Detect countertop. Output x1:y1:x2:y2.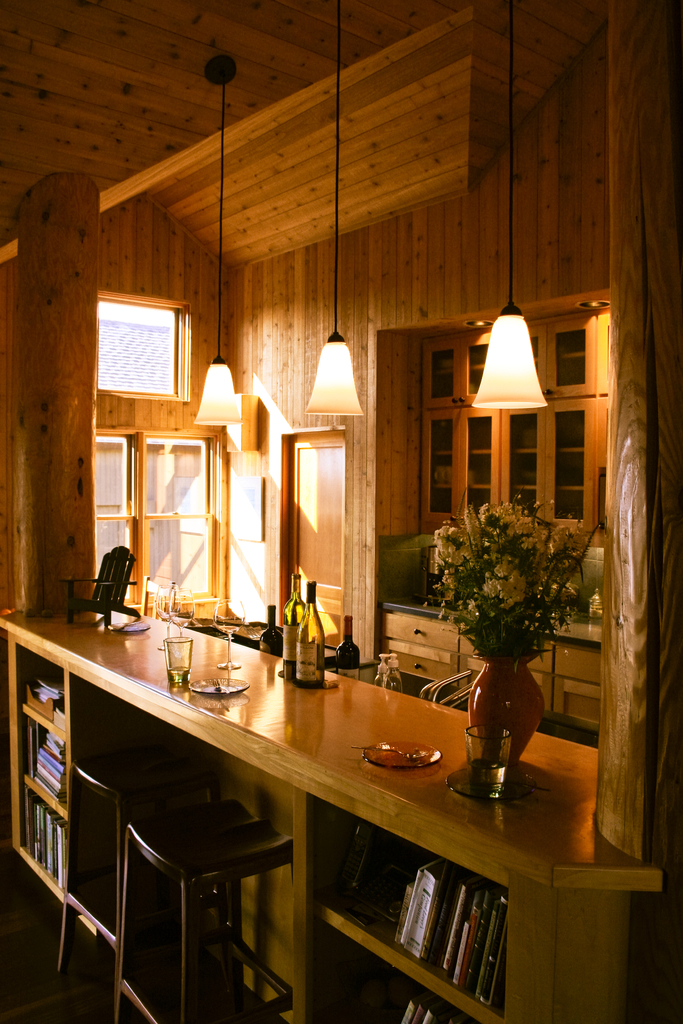
379:602:601:653.
